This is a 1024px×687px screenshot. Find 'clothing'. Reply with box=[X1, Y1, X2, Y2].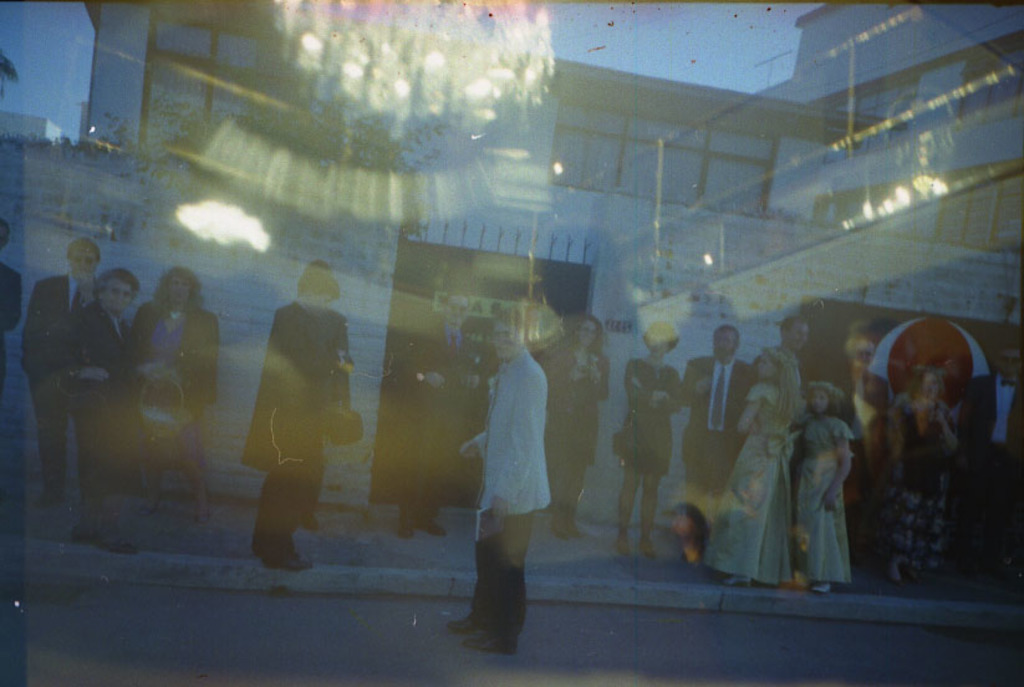
box=[892, 407, 942, 575].
